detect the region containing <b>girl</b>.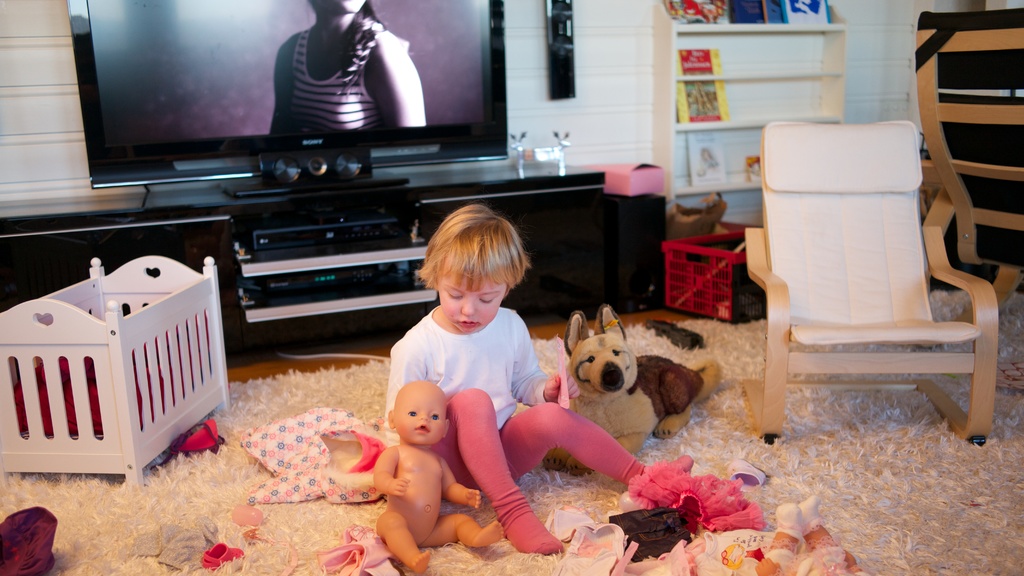
box=[380, 204, 693, 555].
